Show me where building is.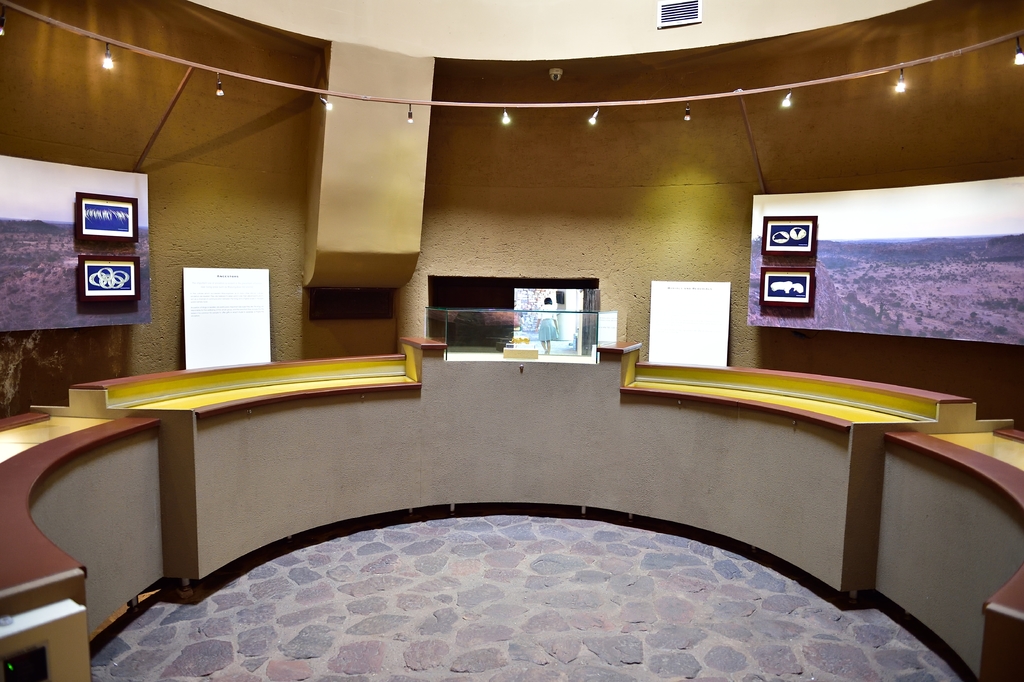
building is at bbox=(0, 0, 1023, 681).
